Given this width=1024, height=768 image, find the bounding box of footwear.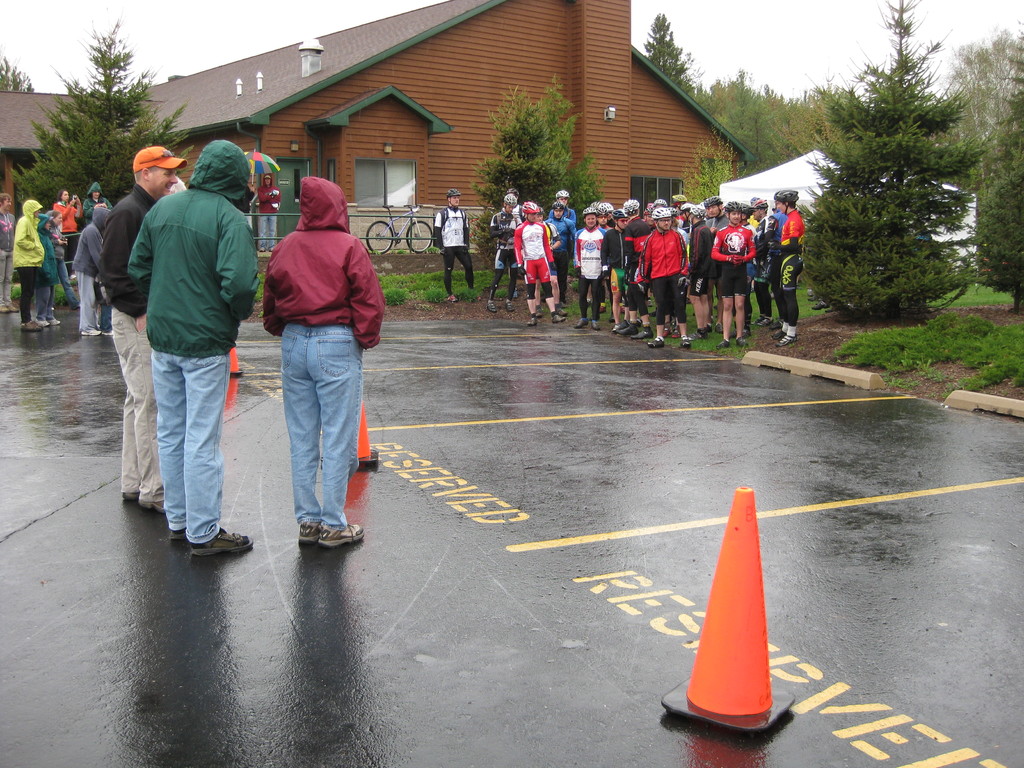
(1,301,8,310).
